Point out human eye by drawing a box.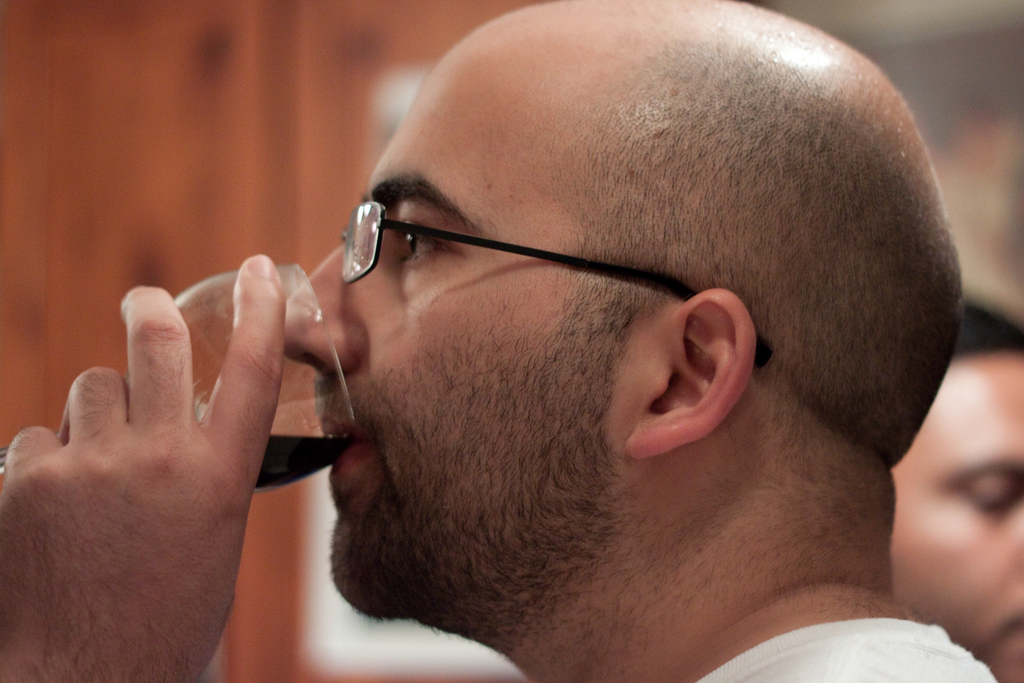
392/217/449/267.
